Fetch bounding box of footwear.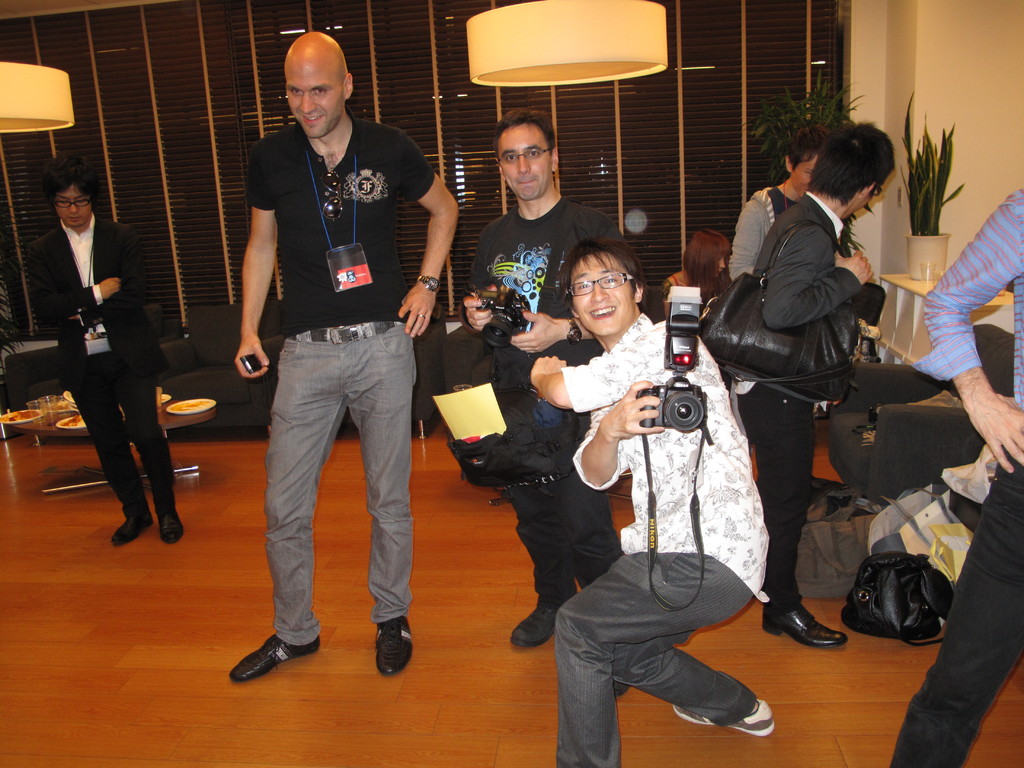
Bbox: 671:694:778:735.
